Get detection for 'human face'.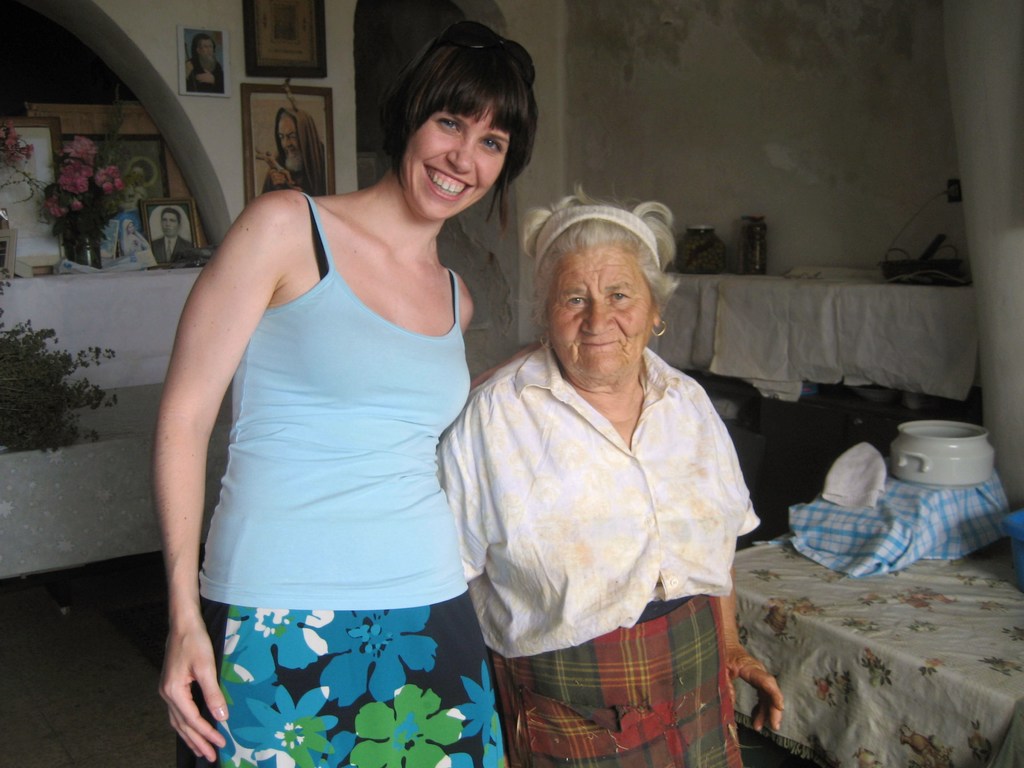
Detection: crop(199, 38, 214, 63).
